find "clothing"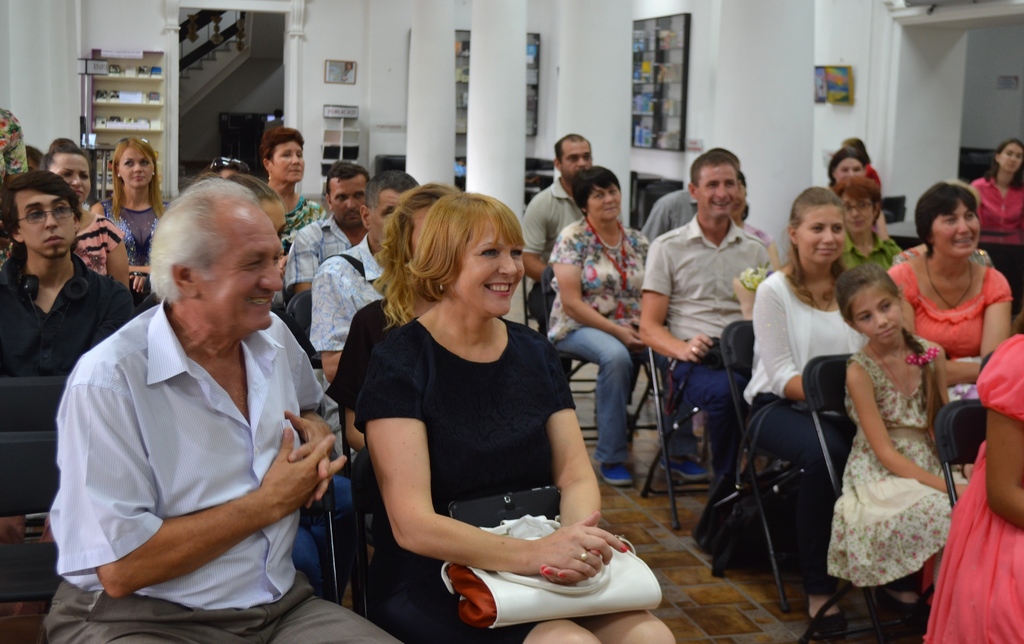
<bbox>1, 251, 135, 381</bbox>
